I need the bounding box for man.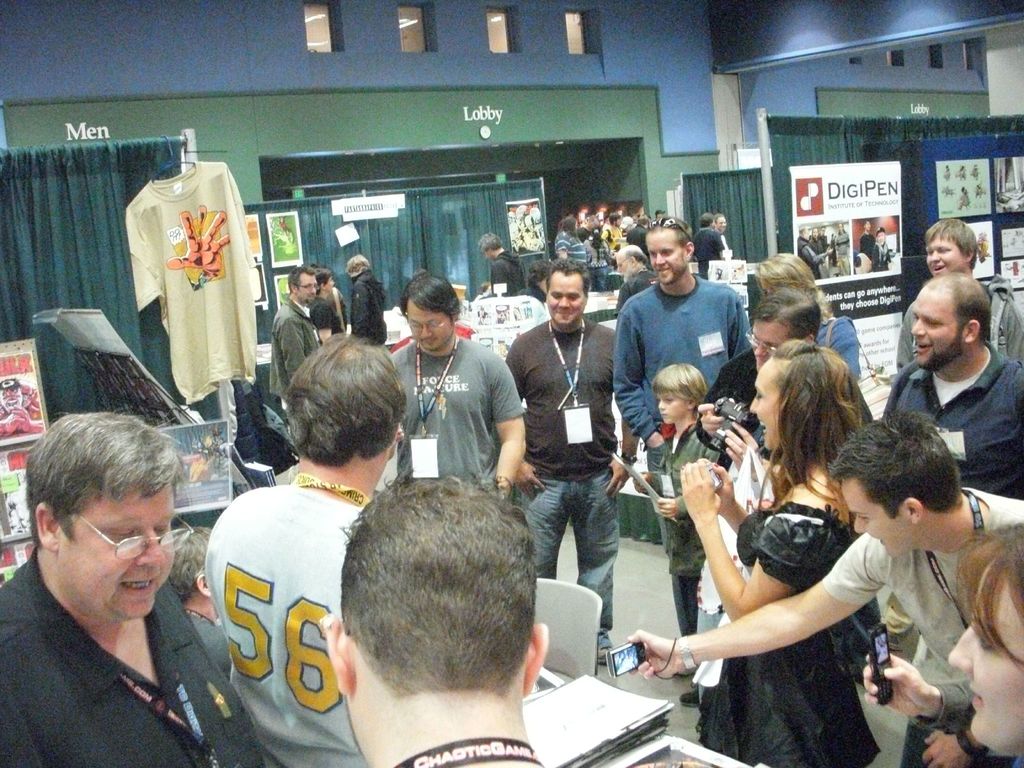
Here it is: detection(474, 228, 518, 298).
